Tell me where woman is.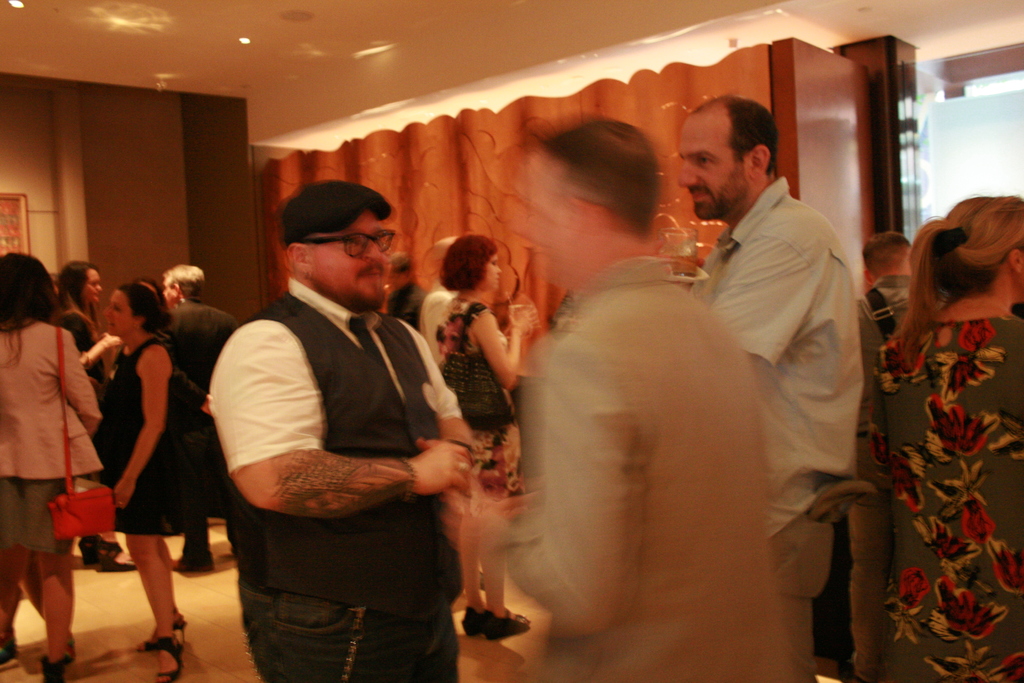
woman is at crop(90, 284, 187, 682).
